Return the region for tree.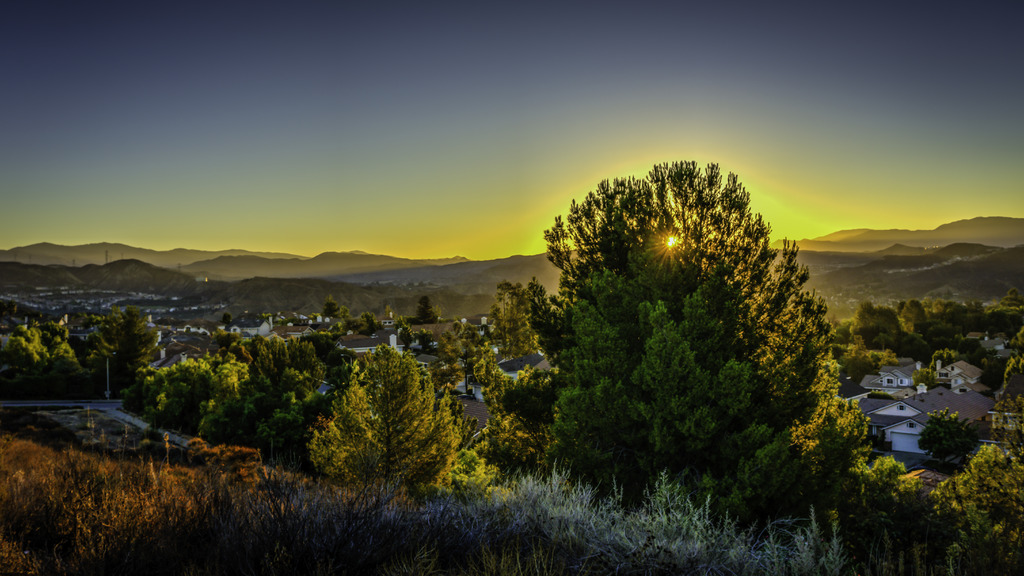
934,442,1023,567.
